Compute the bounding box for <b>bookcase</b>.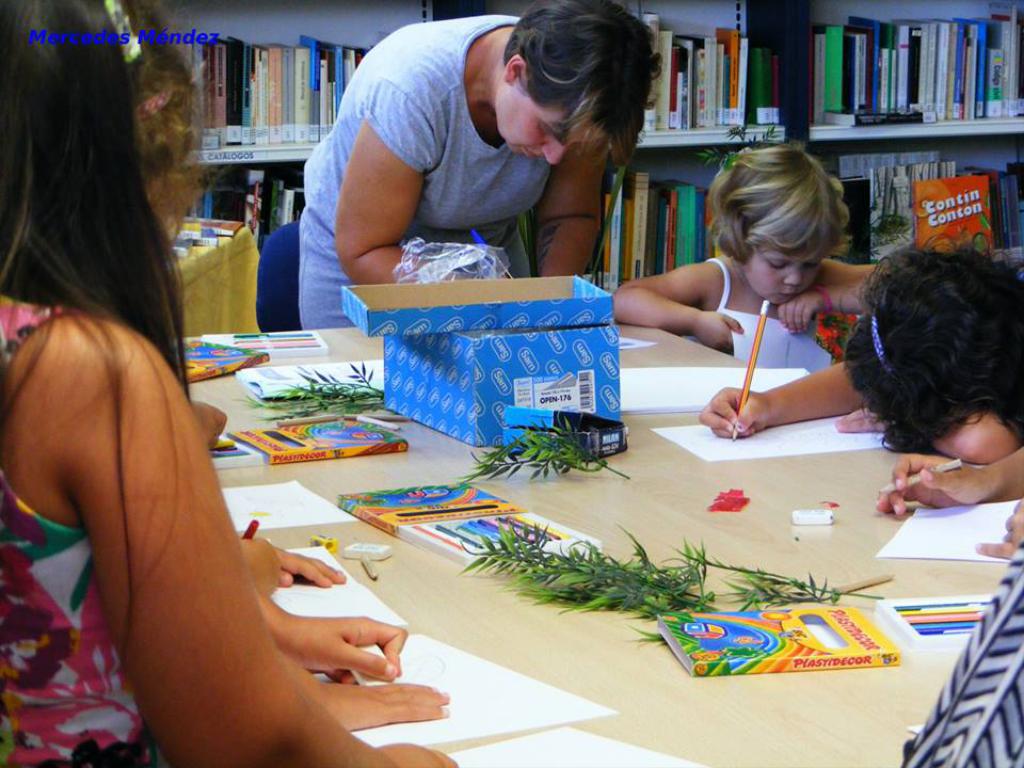
[471, 0, 794, 298].
